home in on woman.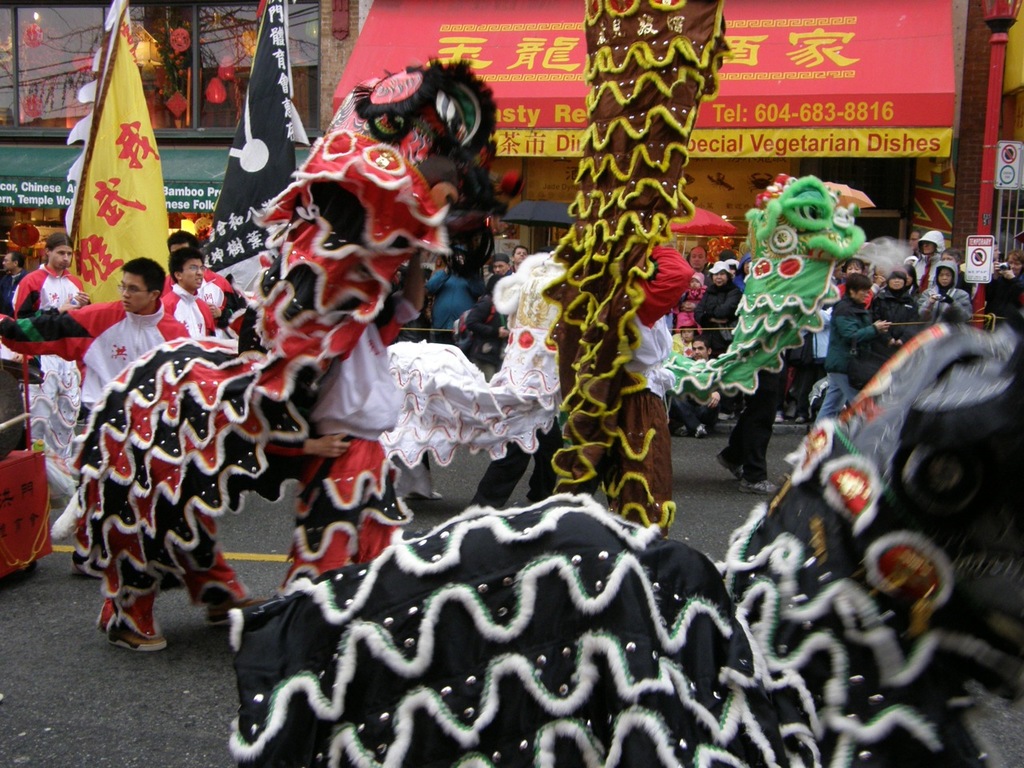
Homed in at x1=695 y1=257 x2=738 y2=348.
